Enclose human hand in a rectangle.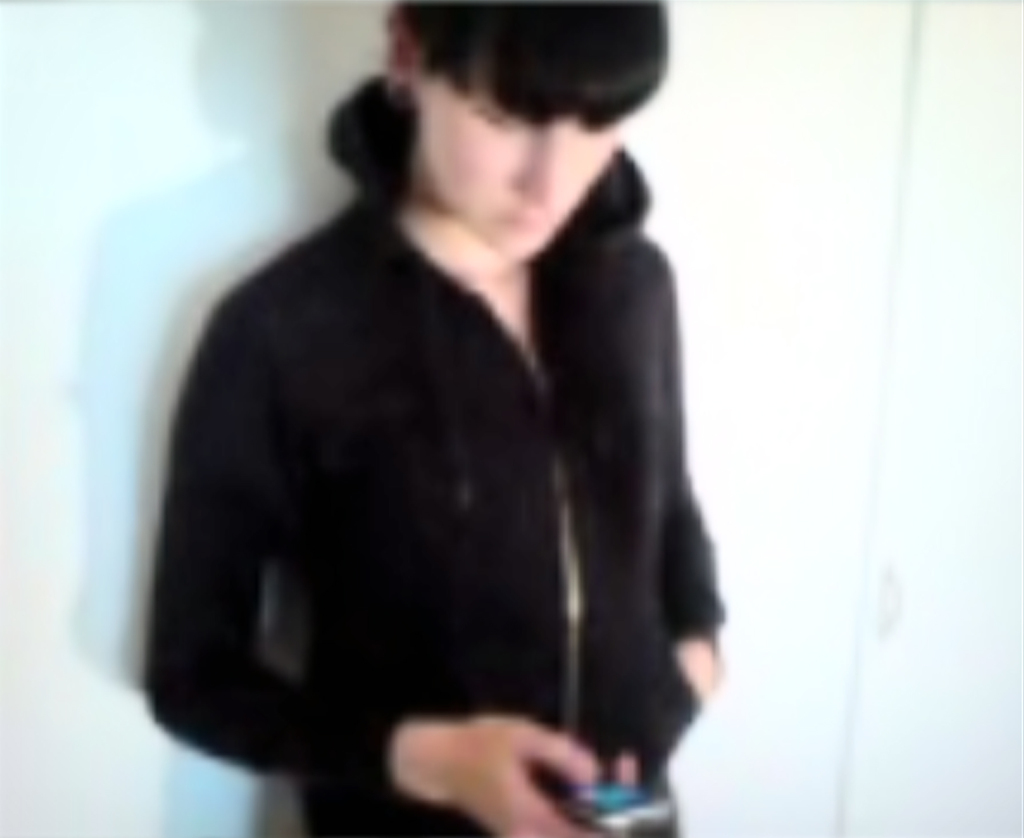
x1=445, y1=708, x2=638, y2=837.
